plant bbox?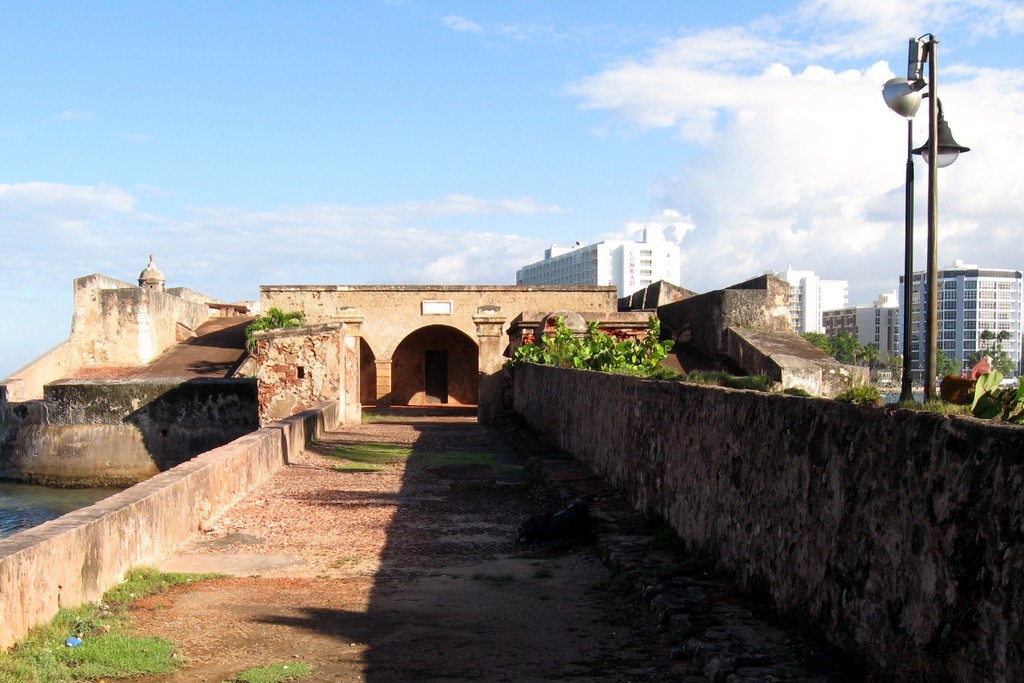
left=0, top=367, right=31, bottom=484
